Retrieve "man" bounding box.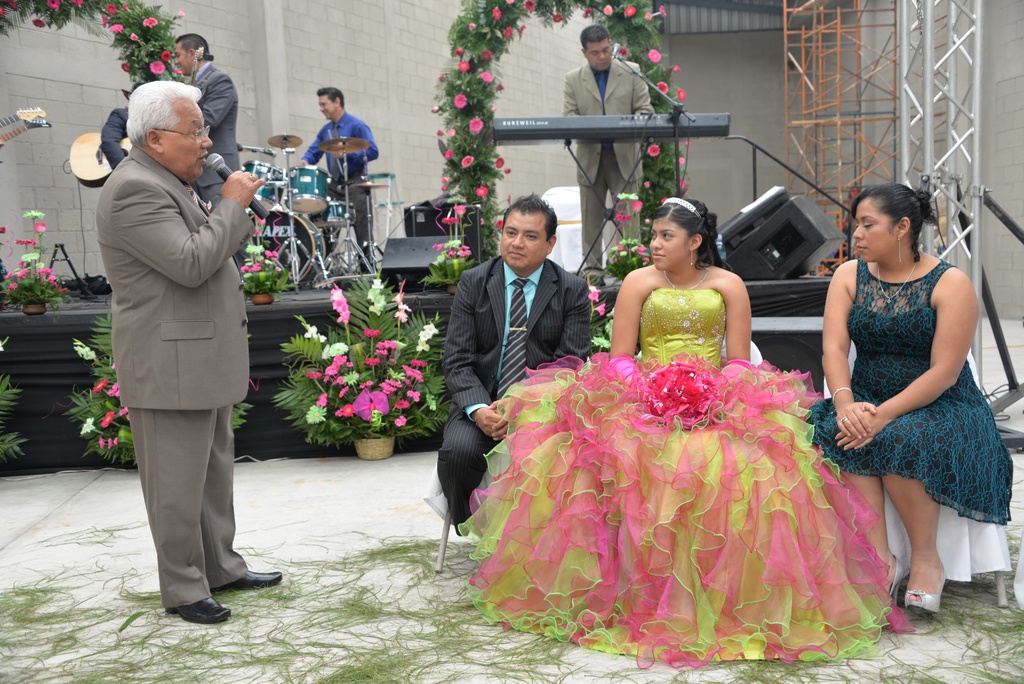
Bounding box: BBox(91, 67, 273, 642).
